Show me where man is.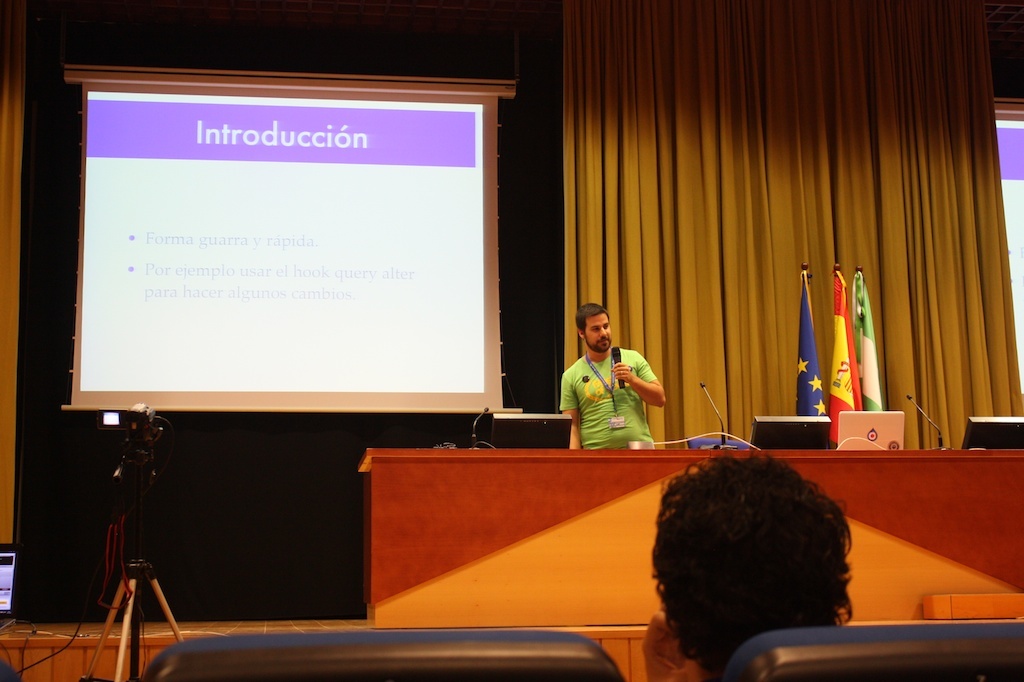
man is at [x1=643, y1=452, x2=856, y2=681].
